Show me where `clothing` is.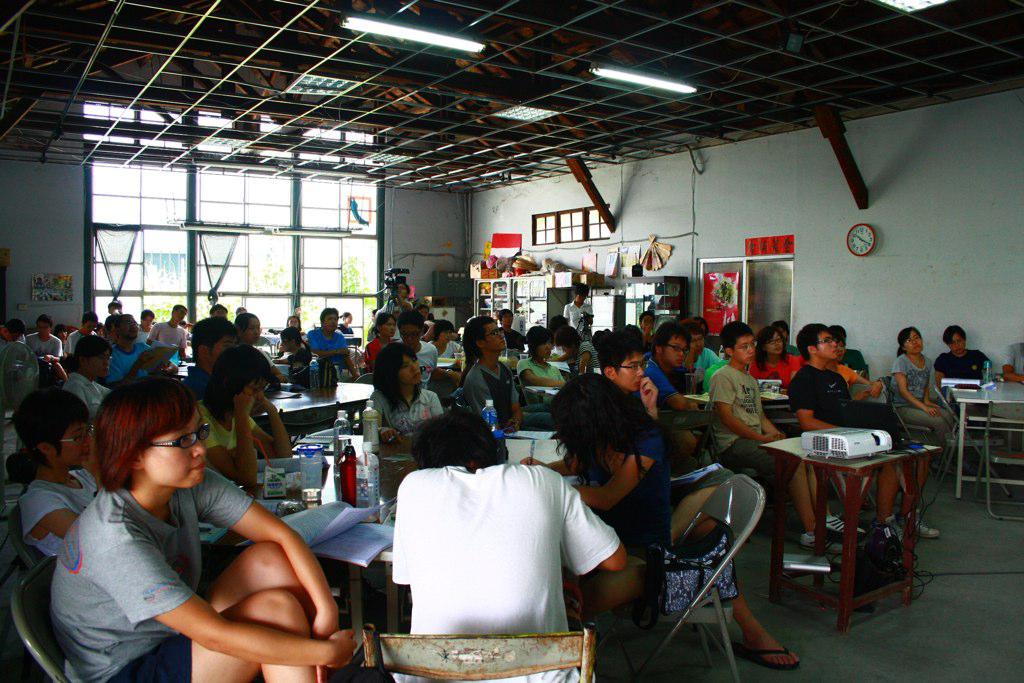
`clothing` is at {"x1": 363, "y1": 334, "x2": 392, "y2": 364}.
